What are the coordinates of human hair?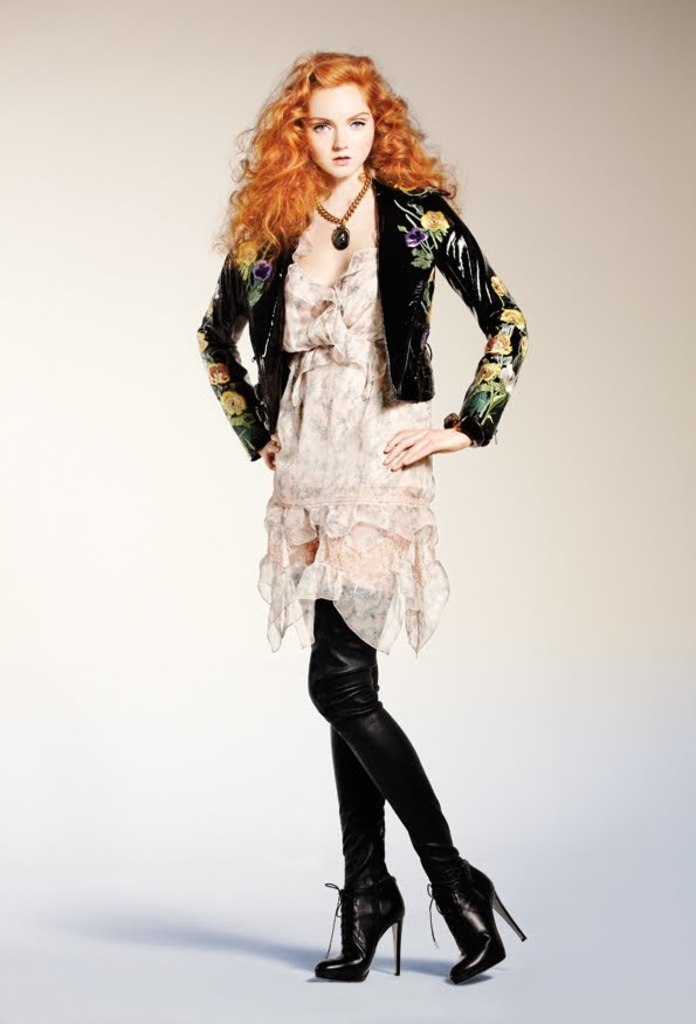
x1=246 y1=34 x2=409 y2=257.
